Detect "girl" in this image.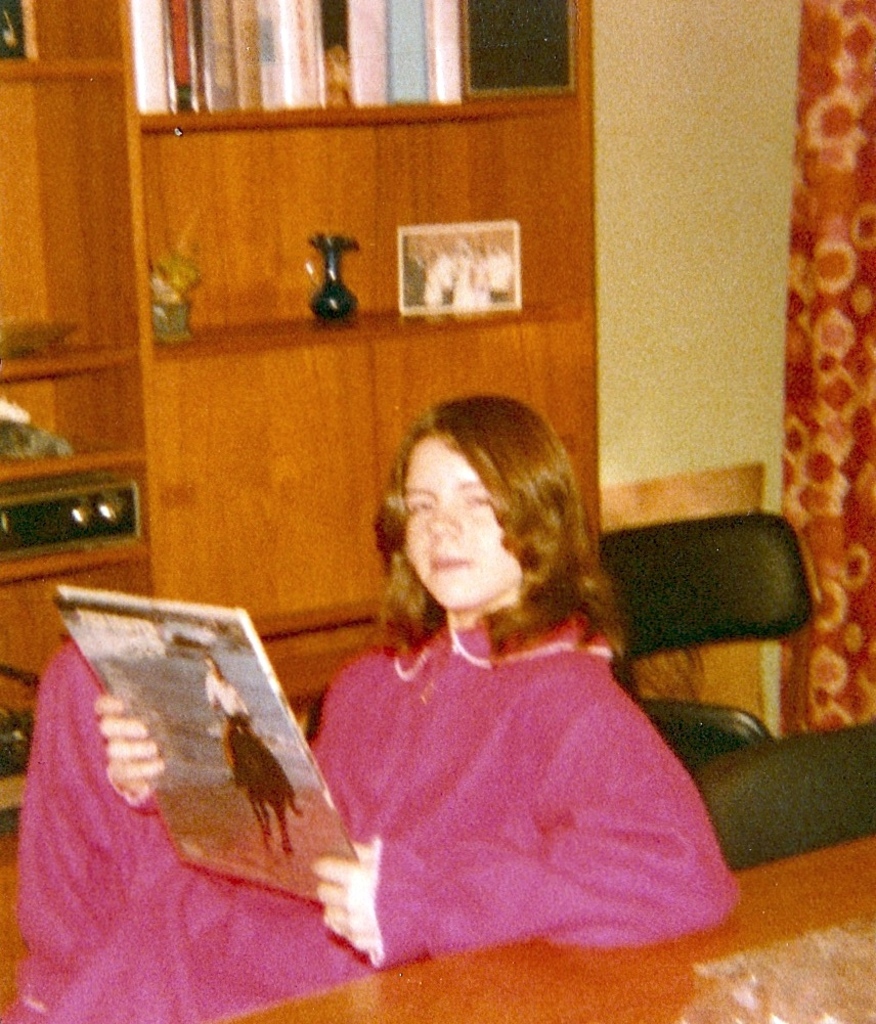
Detection: bbox(0, 389, 744, 1023).
